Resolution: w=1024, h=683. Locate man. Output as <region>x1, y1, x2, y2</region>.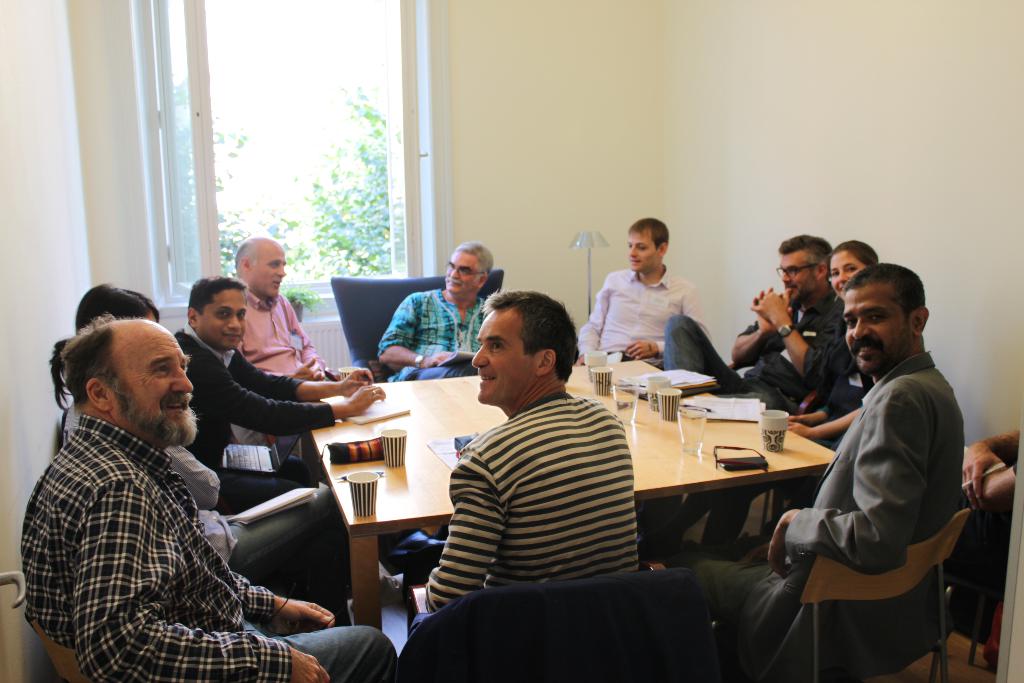
<region>429, 289, 651, 591</region>.
